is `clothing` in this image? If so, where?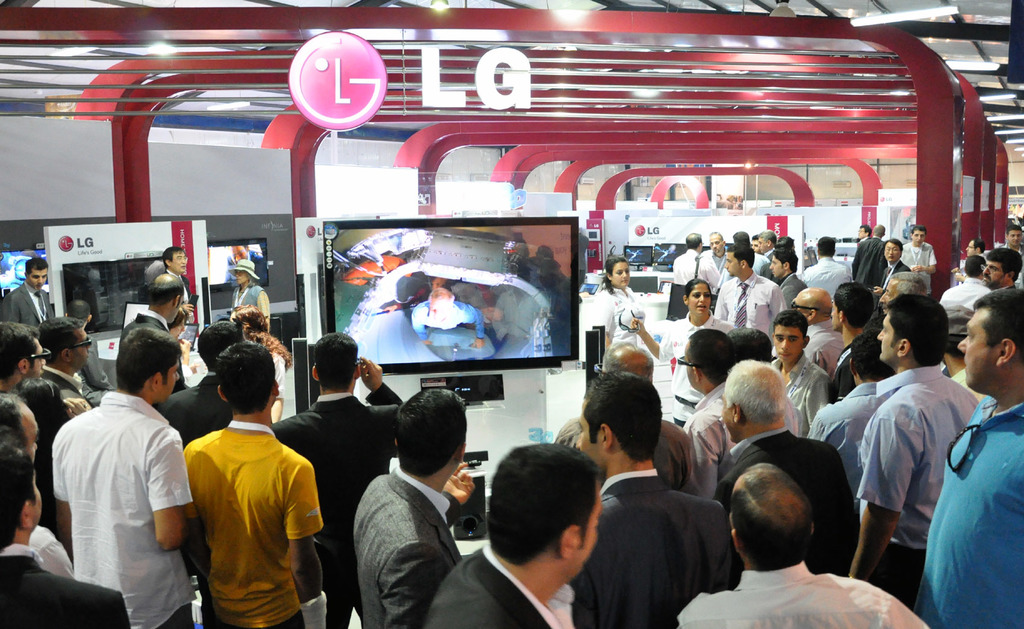
Yes, at Rect(750, 252, 772, 284).
